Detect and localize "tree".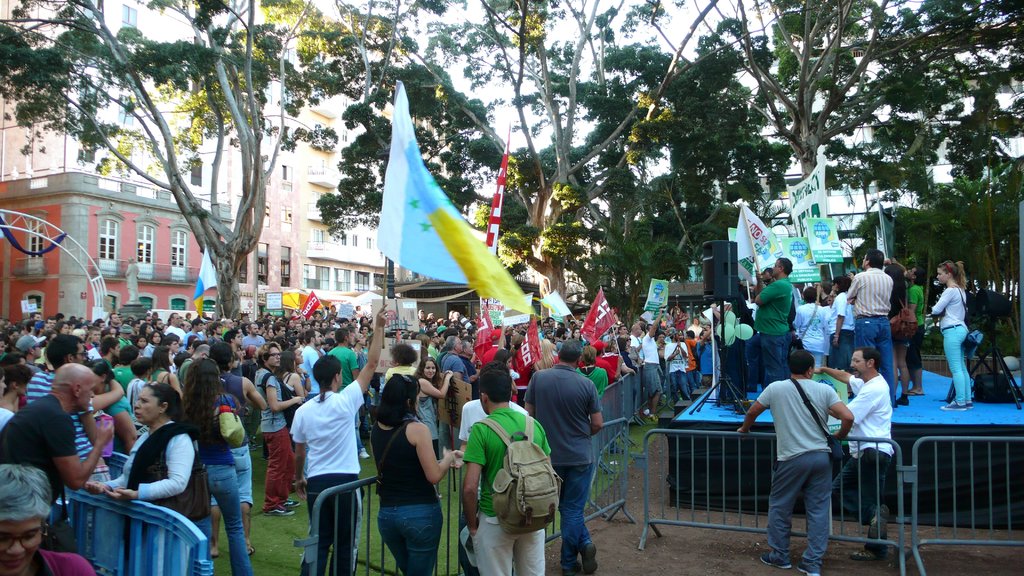
Localized at left=676, top=0, right=1023, bottom=205.
